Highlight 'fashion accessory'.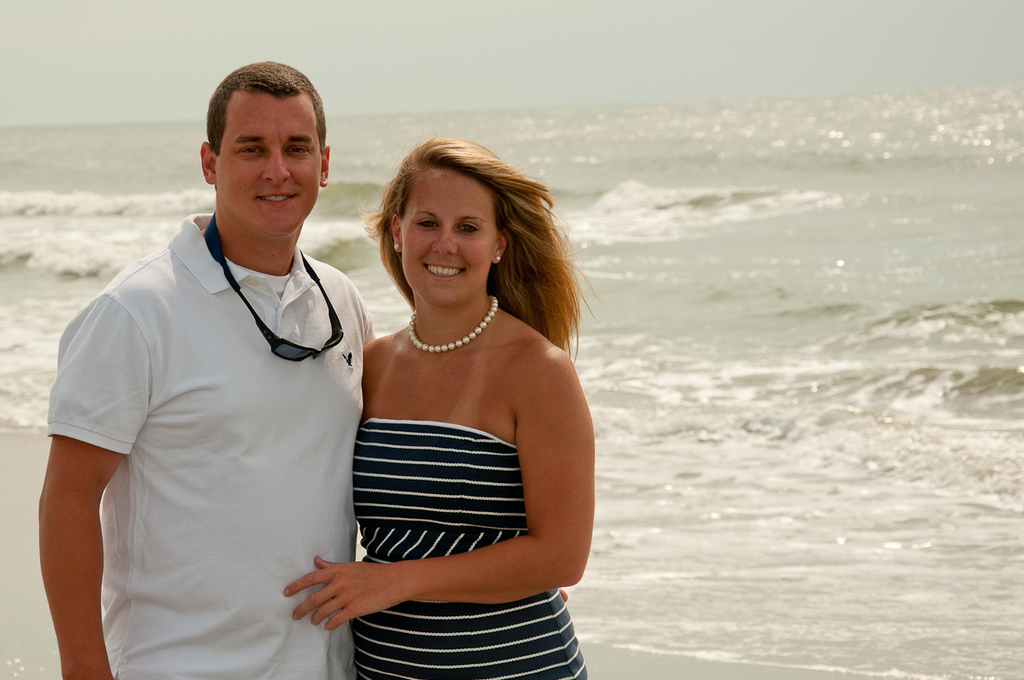
Highlighted region: 199:206:343:363.
